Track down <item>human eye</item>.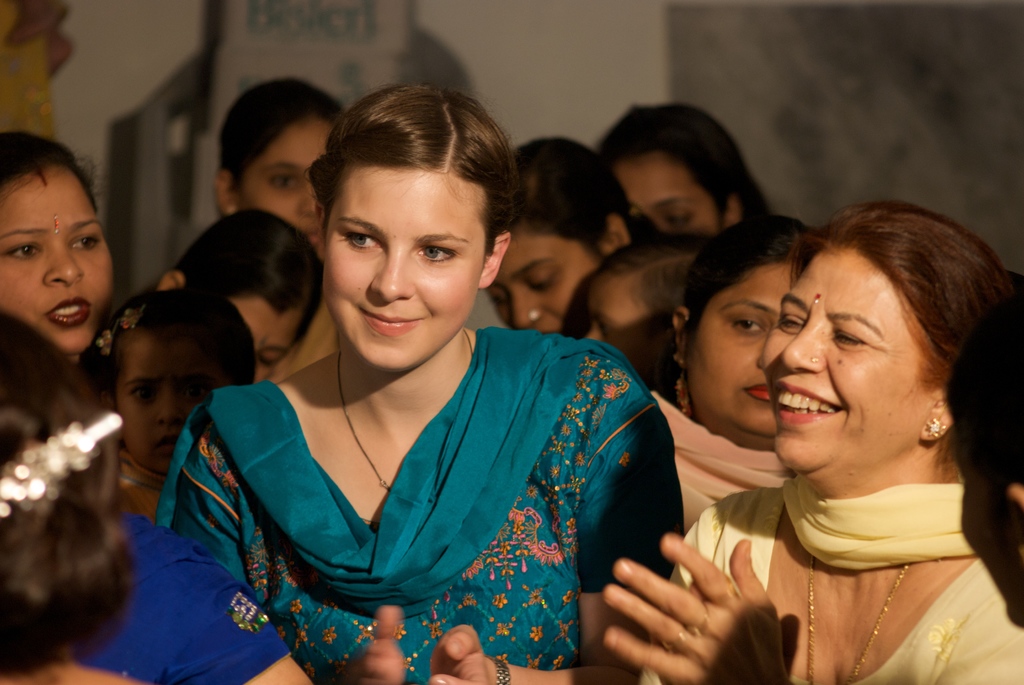
Tracked to left=831, top=326, right=874, bottom=349.
